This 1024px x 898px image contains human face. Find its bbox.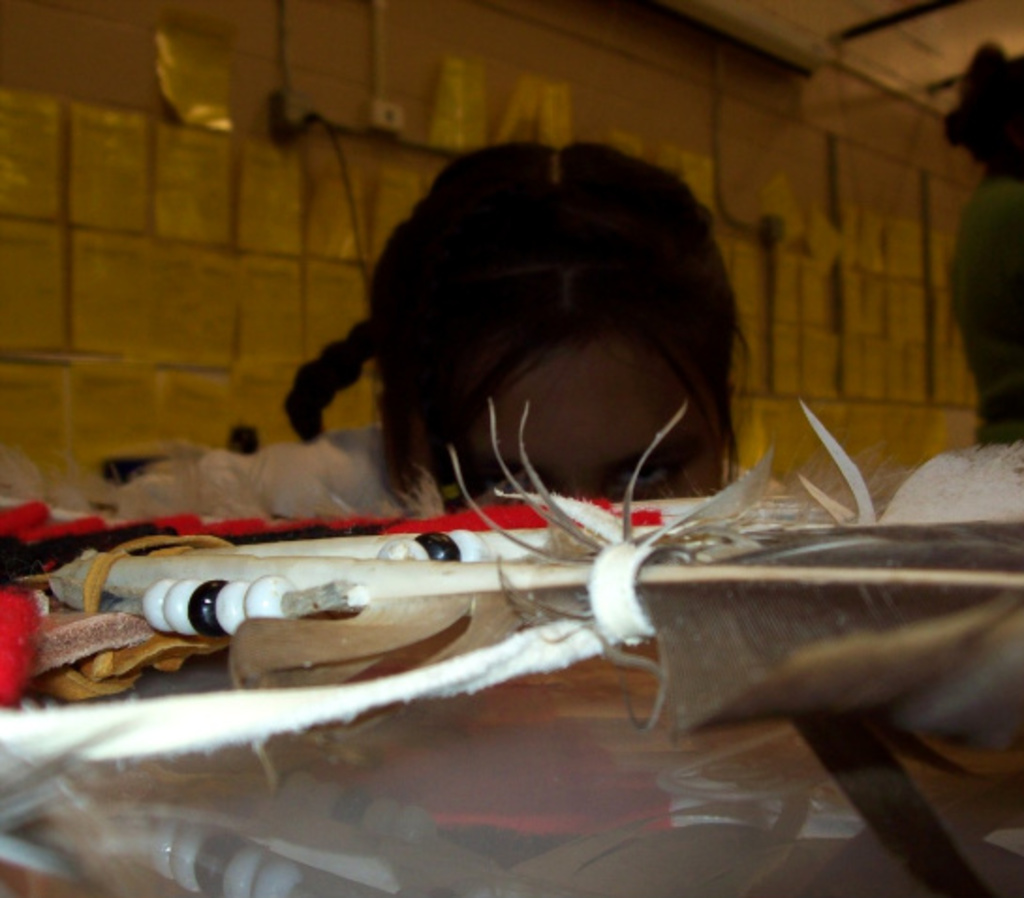
detection(473, 342, 727, 509).
